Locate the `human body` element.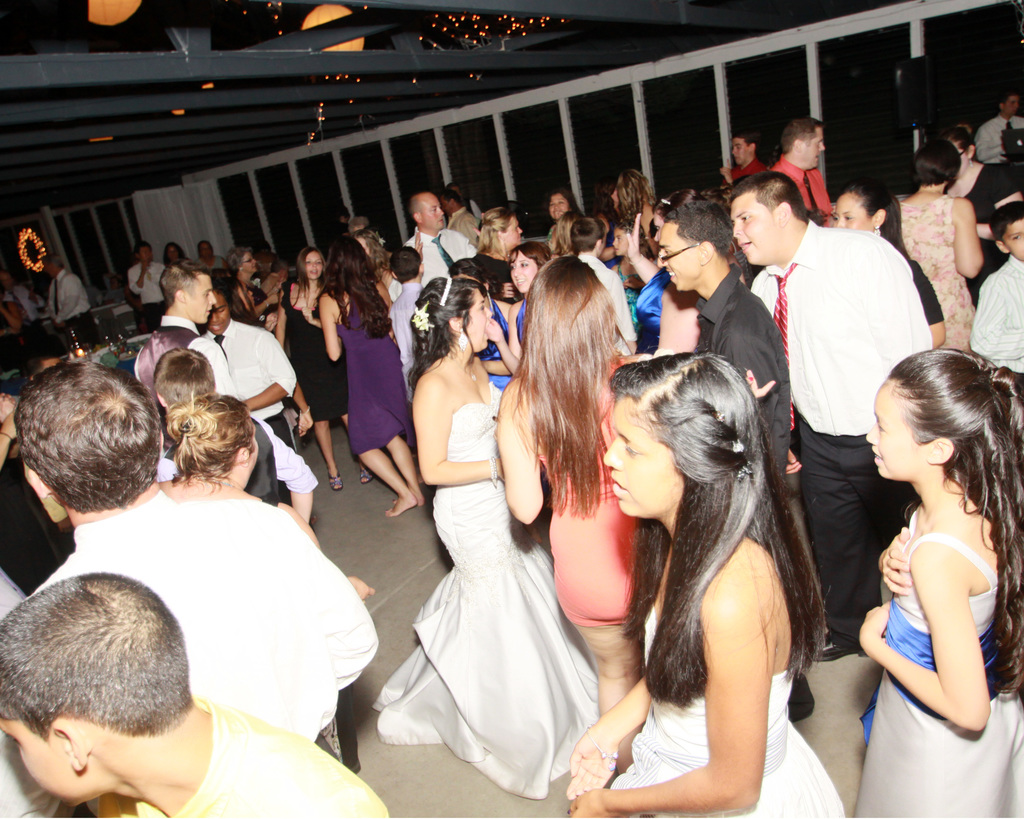
Element bbox: <bbox>610, 165, 646, 216</bbox>.
